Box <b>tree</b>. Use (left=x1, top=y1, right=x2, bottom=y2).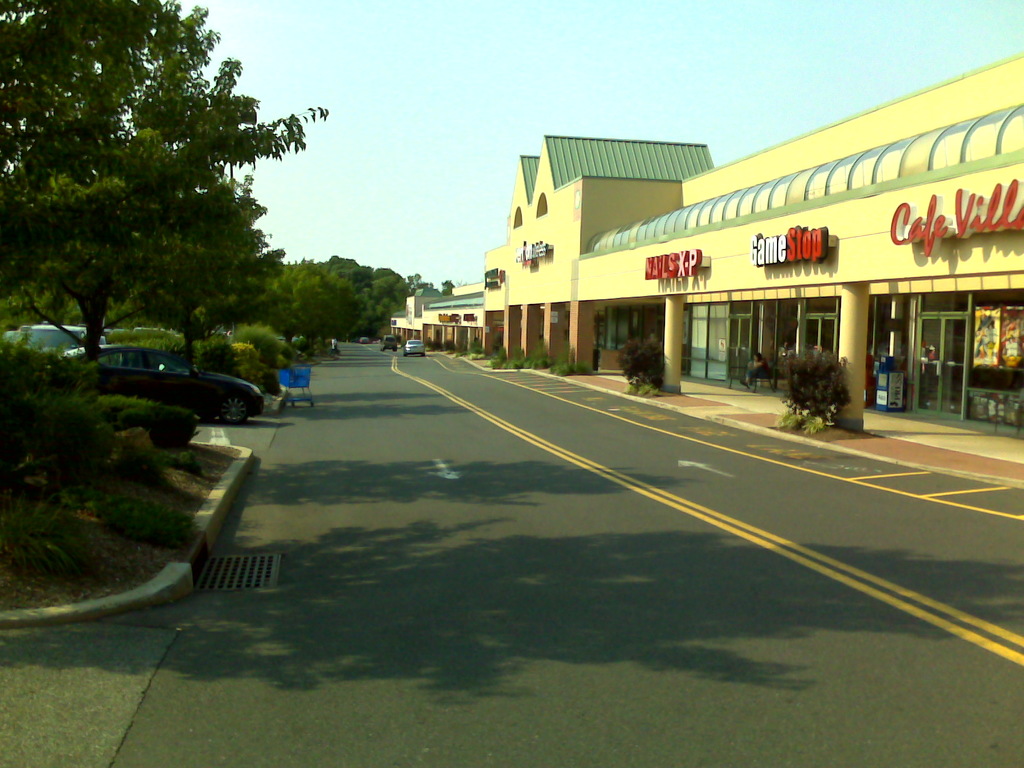
(left=234, top=257, right=324, bottom=360).
